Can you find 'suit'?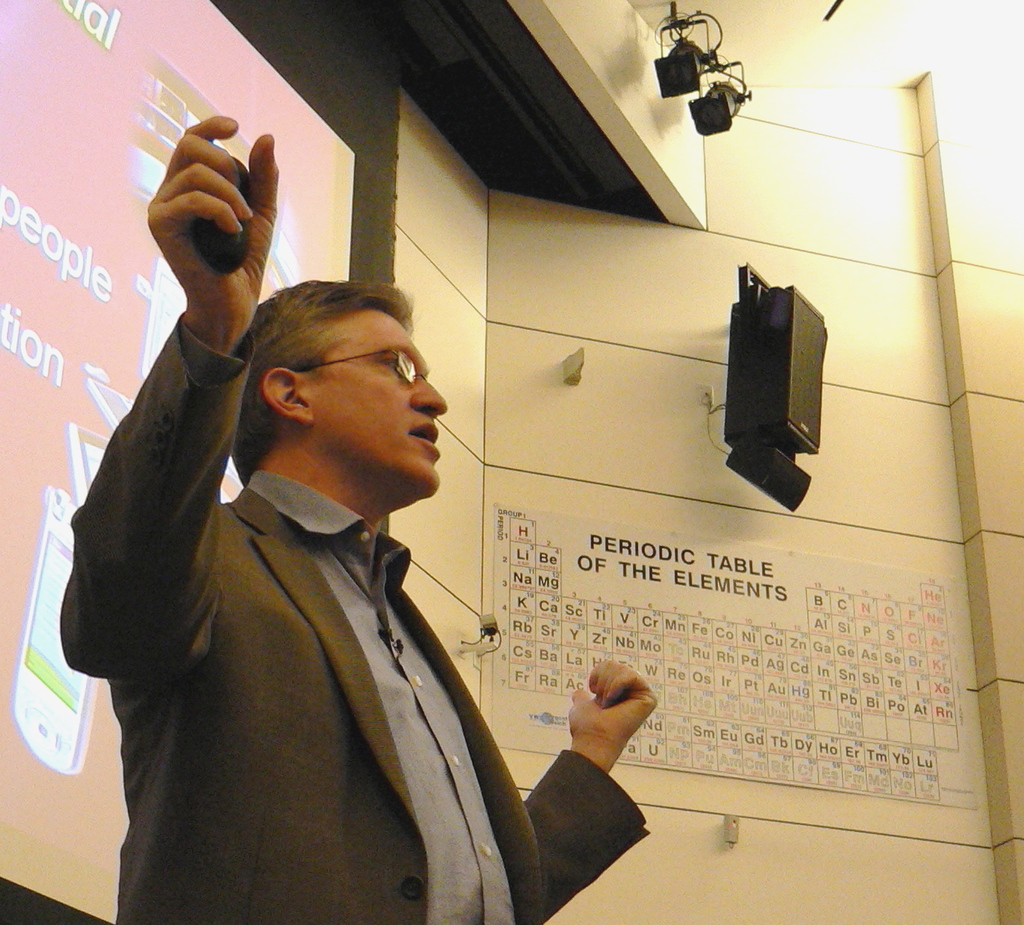
Yes, bounding box: (x1=55, y1=330, x2=601, y2=912).
